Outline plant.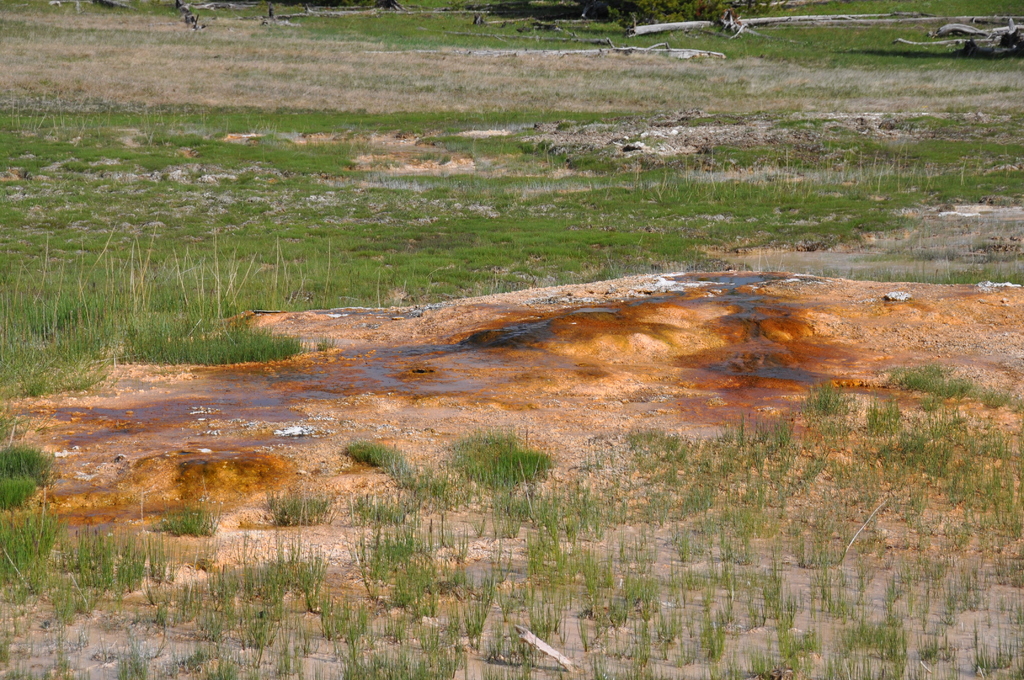
Outline: bbox(110, 632, 163, 679).
